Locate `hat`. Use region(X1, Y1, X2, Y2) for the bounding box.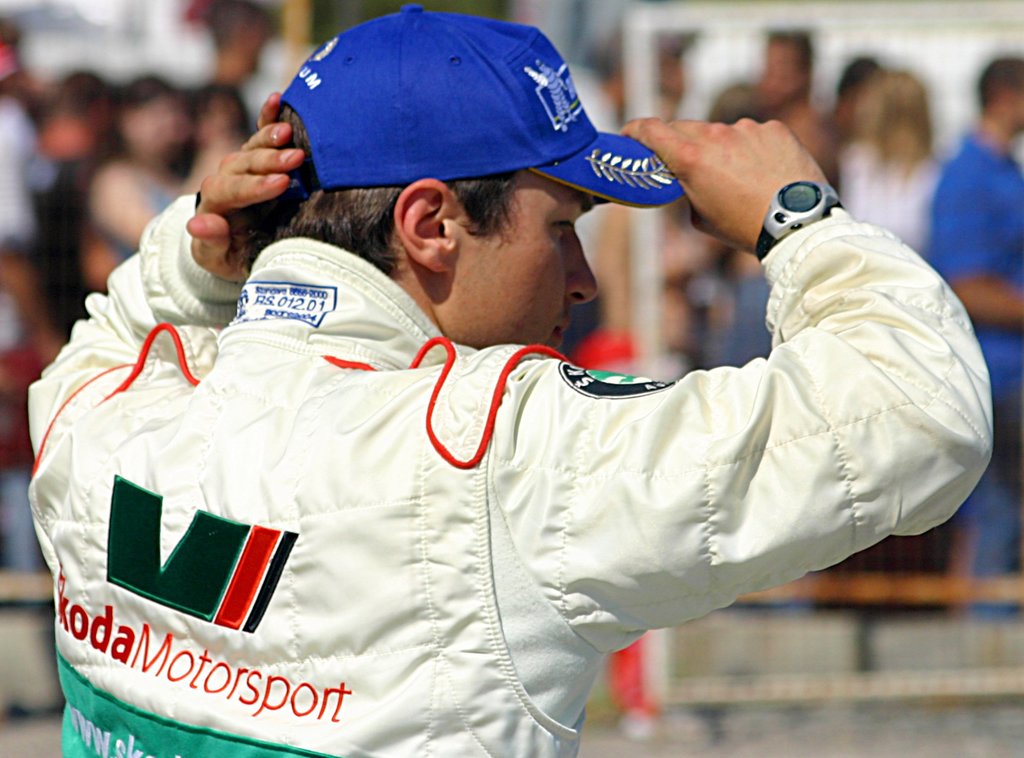
region(273, 3, 681, 215).
